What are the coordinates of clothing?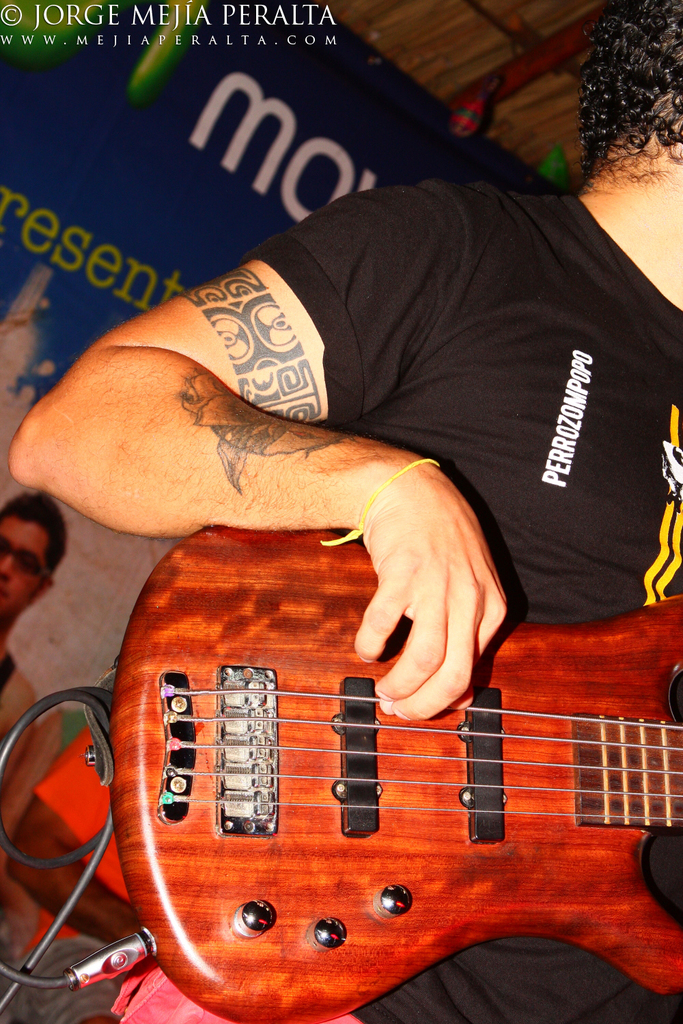
bbox=[130, 139, 682, 564].
